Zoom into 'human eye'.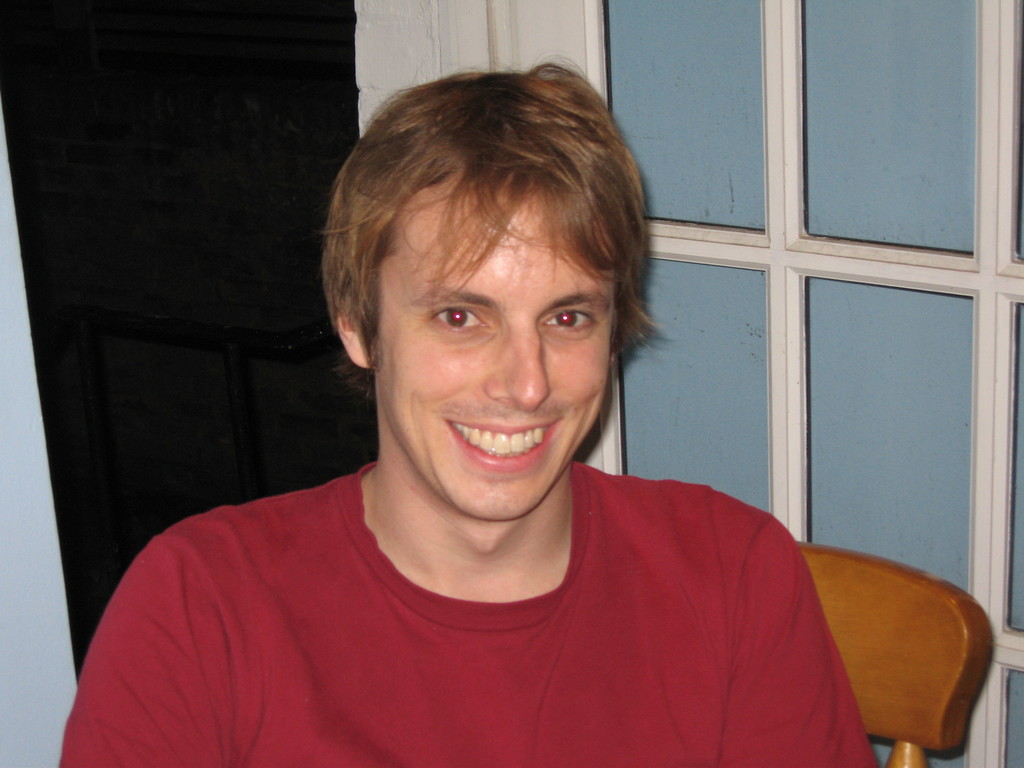
Zoom target: <box>543,307,600,339</box>.
